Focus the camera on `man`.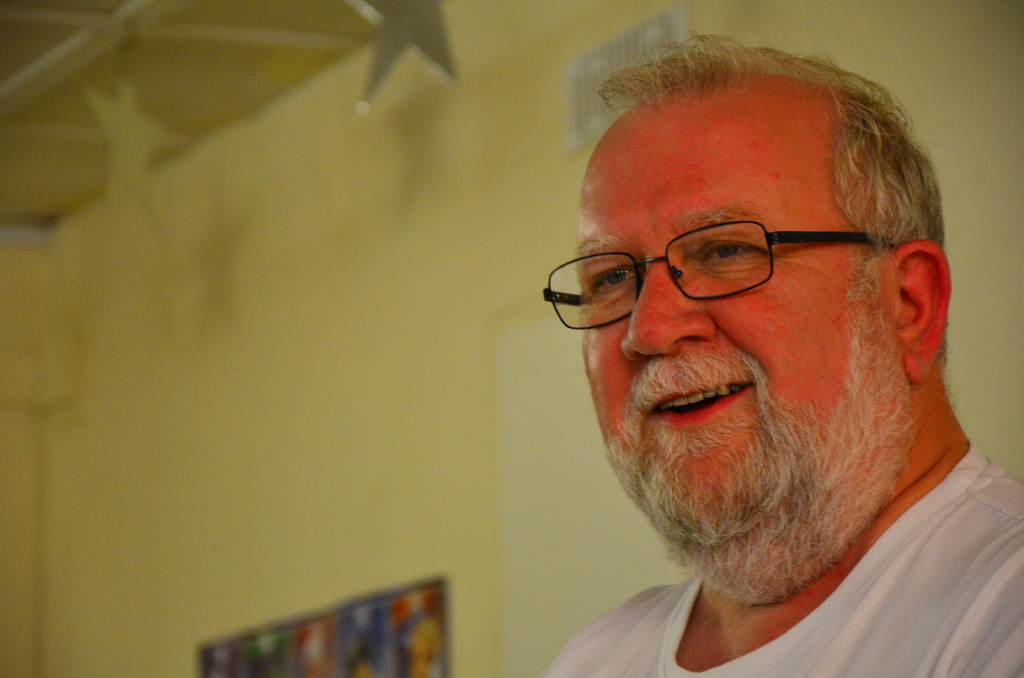
Focus region: l=435, t=52, r=1023, b=677.
